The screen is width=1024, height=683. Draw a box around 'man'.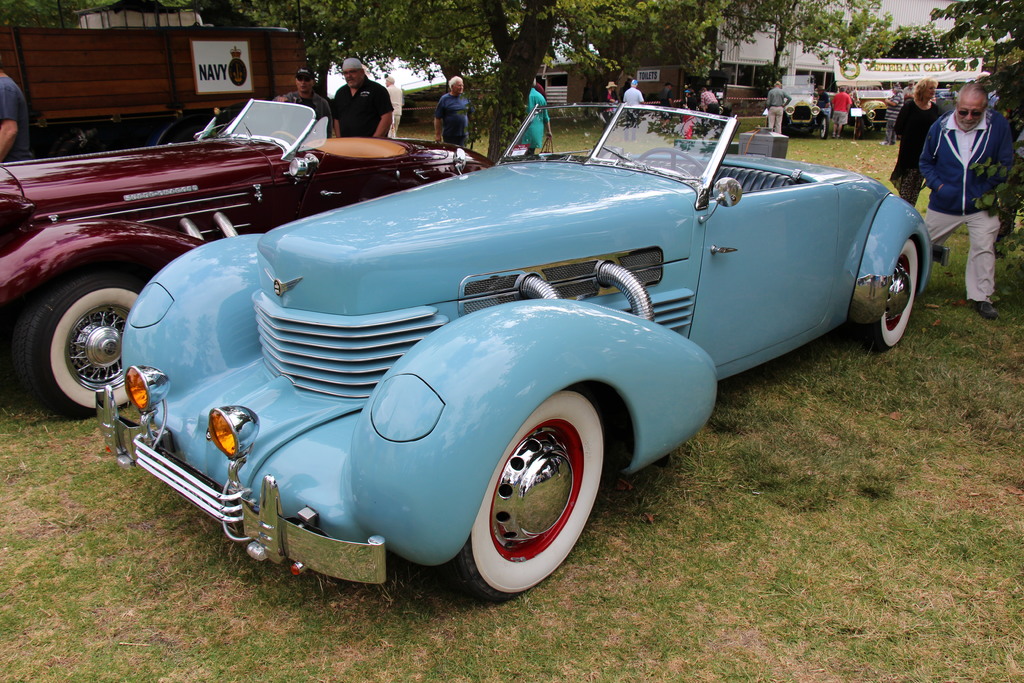
767, 85, 793, 133.
